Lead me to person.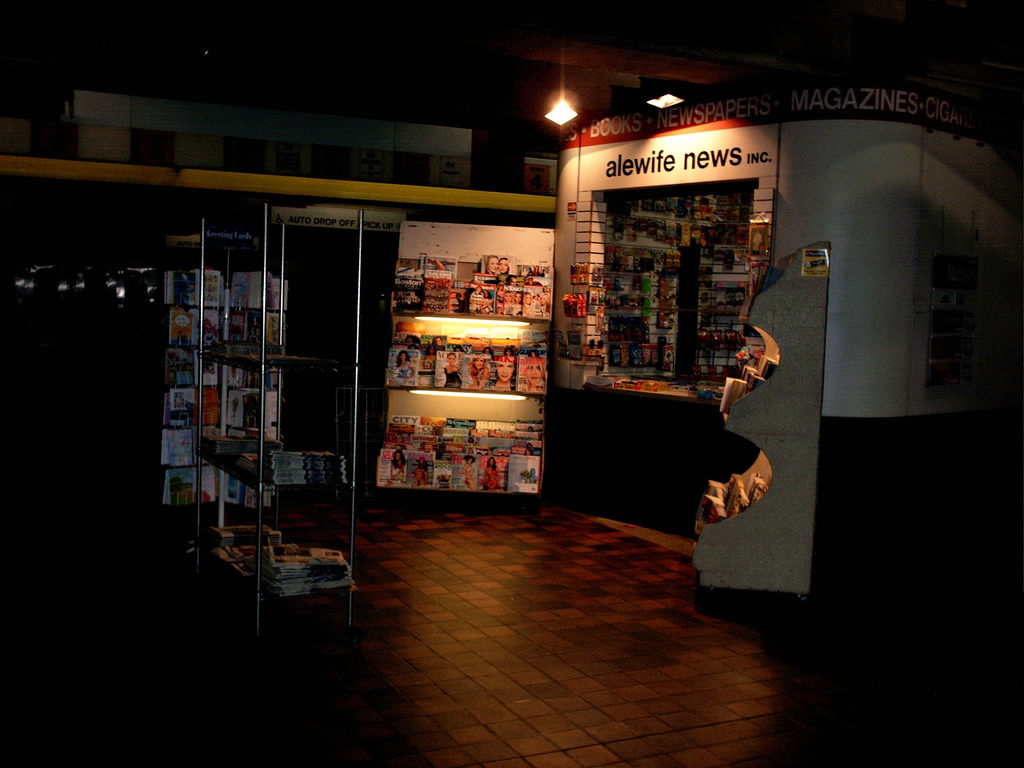
Lead to (x1=410, y1=460, x2=428, y2=488).
